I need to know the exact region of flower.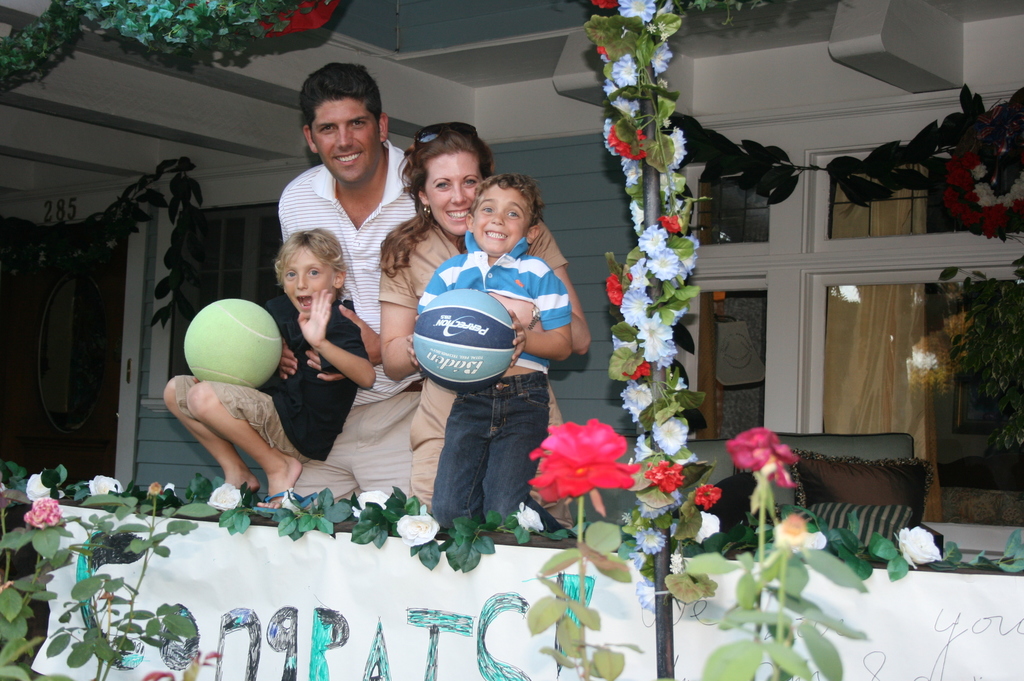
Region: (left=767, top=511, right=823, bottom=556).
